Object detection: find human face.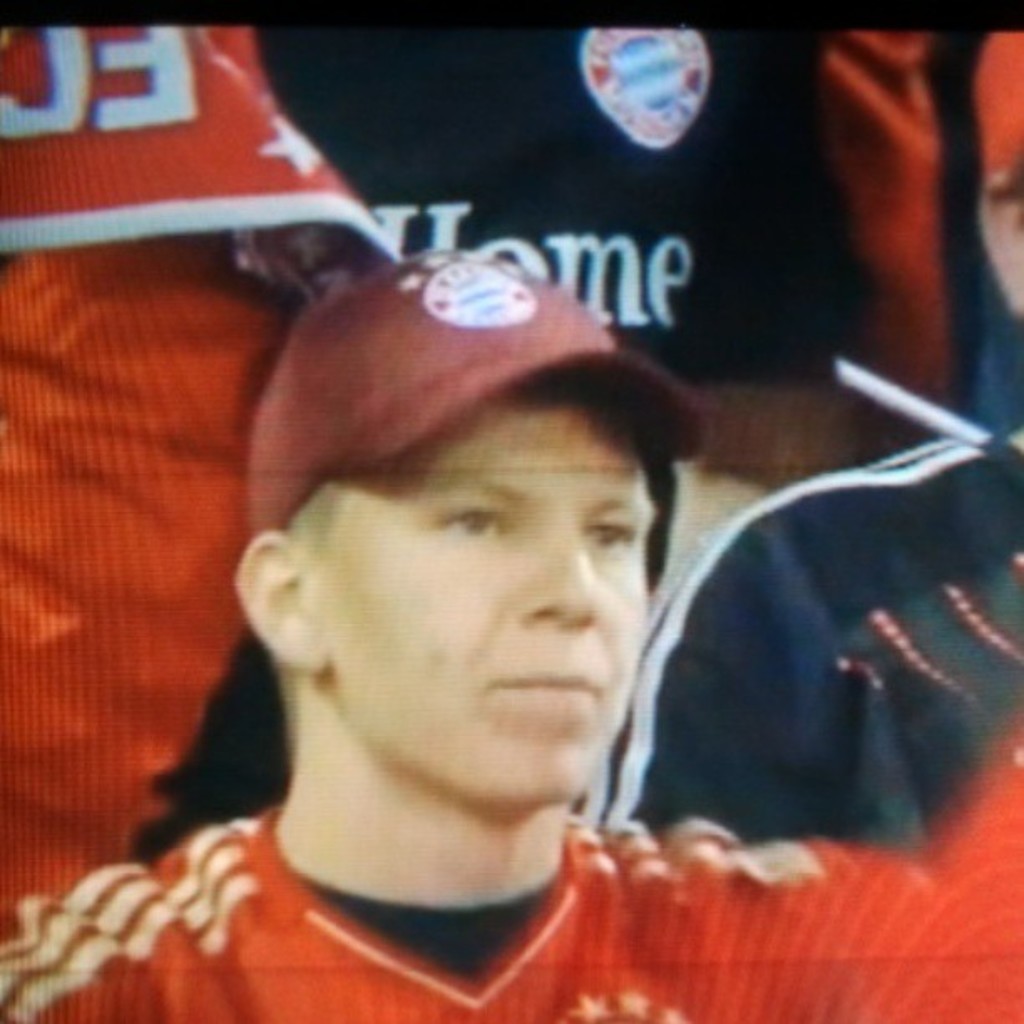
[338,378,664,790].
